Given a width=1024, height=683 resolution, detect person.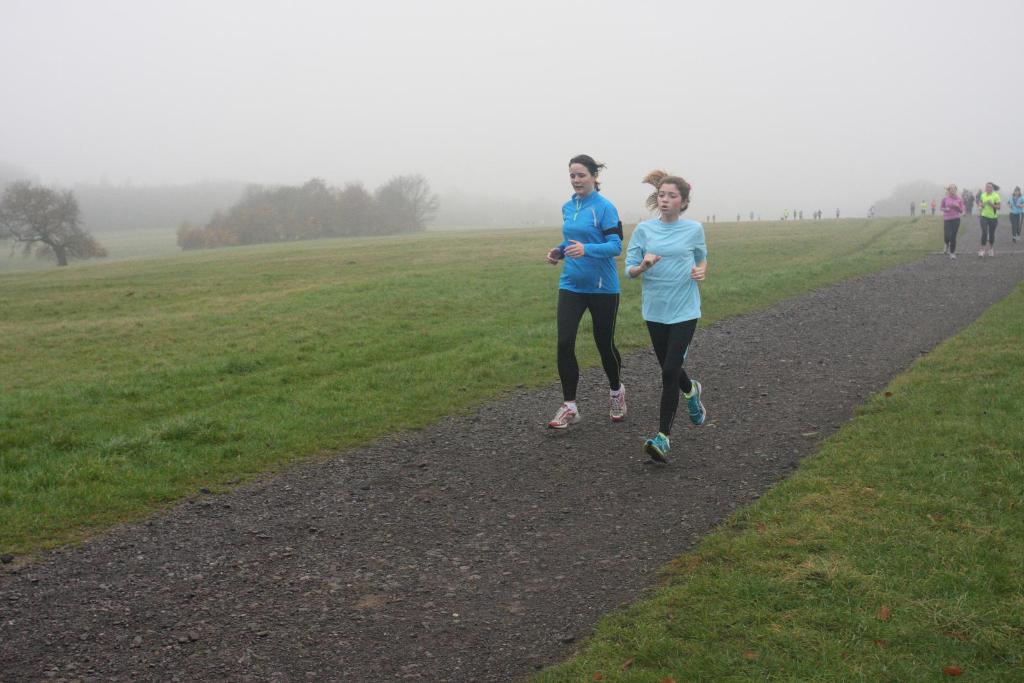
bbox=(1005, 187, 1023, 241).
